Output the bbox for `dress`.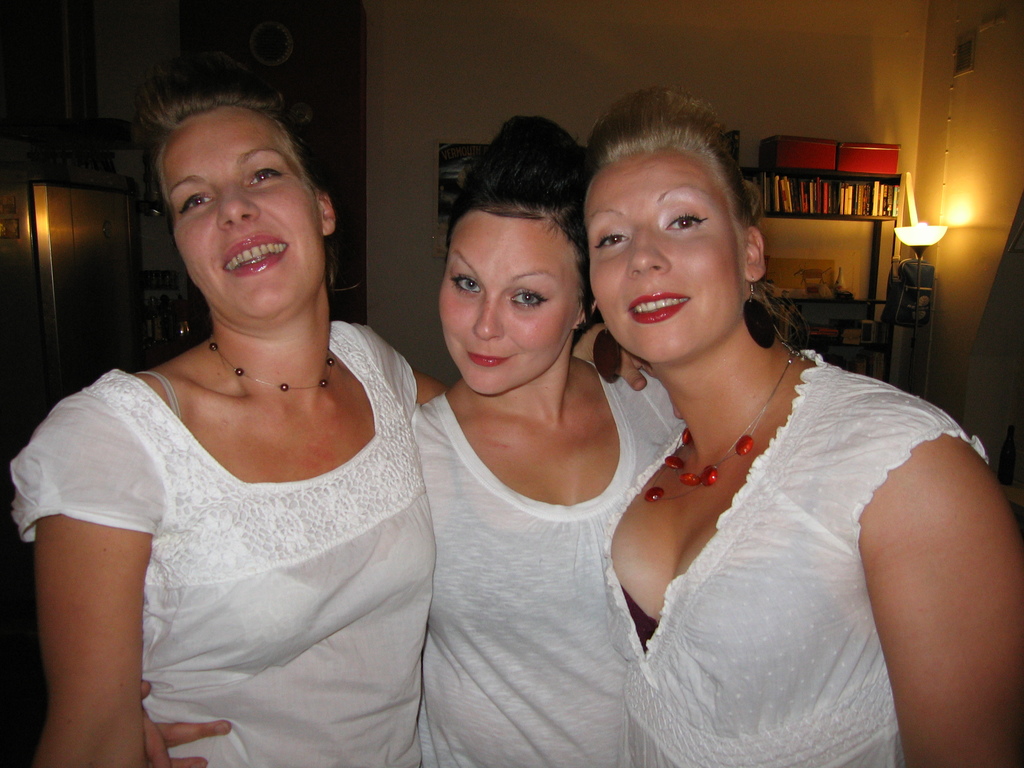
box(406, 360, 690, 767).
